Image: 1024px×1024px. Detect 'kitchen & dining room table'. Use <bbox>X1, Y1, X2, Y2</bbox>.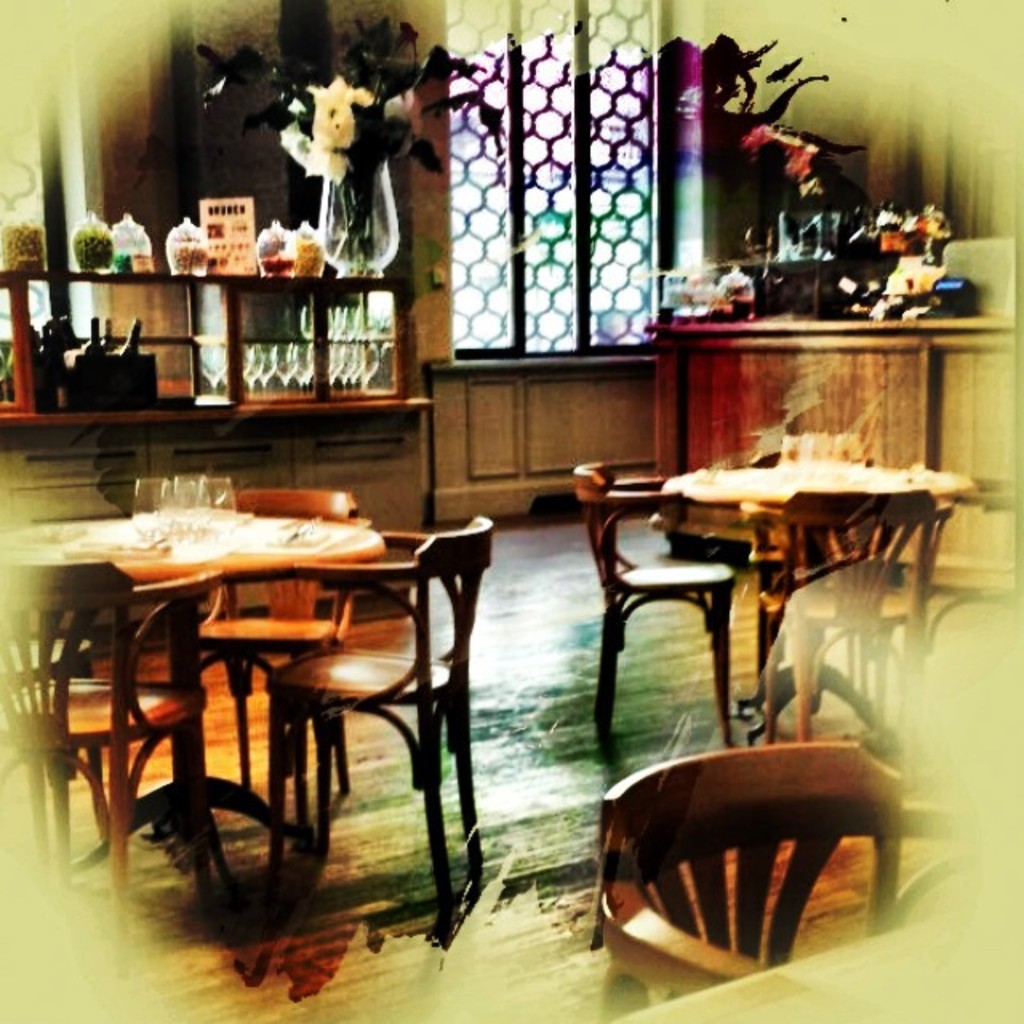
<bbox>56, 469, 515, 957</bbox>.
